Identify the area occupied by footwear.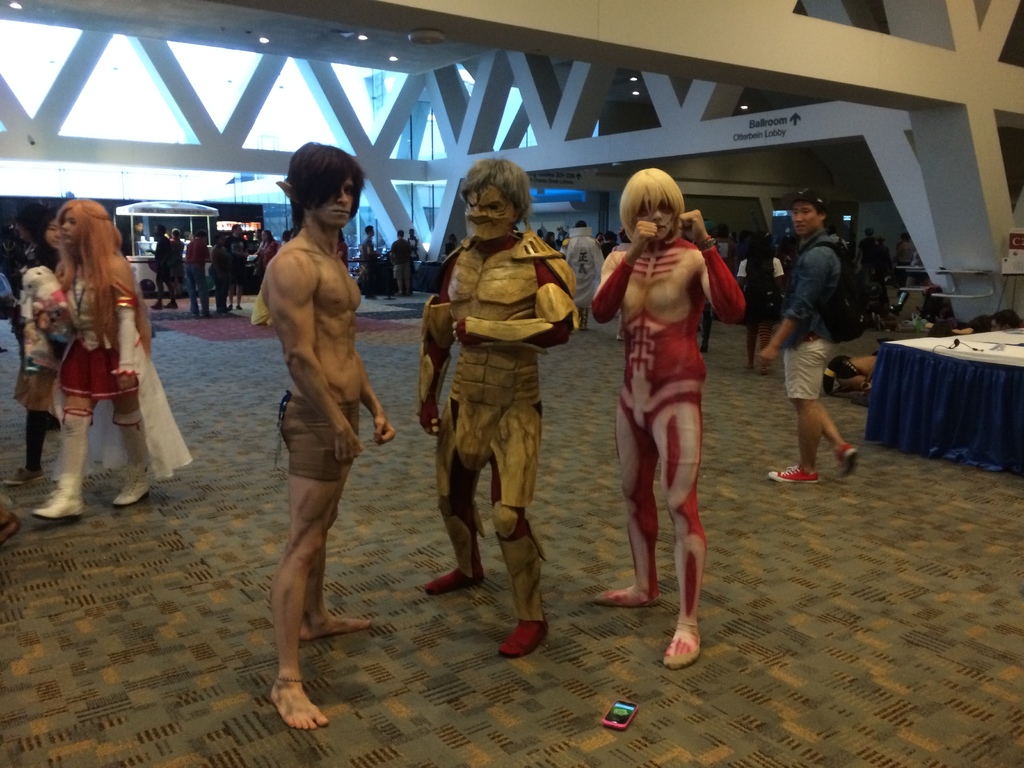
Area: x1=767 y1=465 x2=820 y2=484.
